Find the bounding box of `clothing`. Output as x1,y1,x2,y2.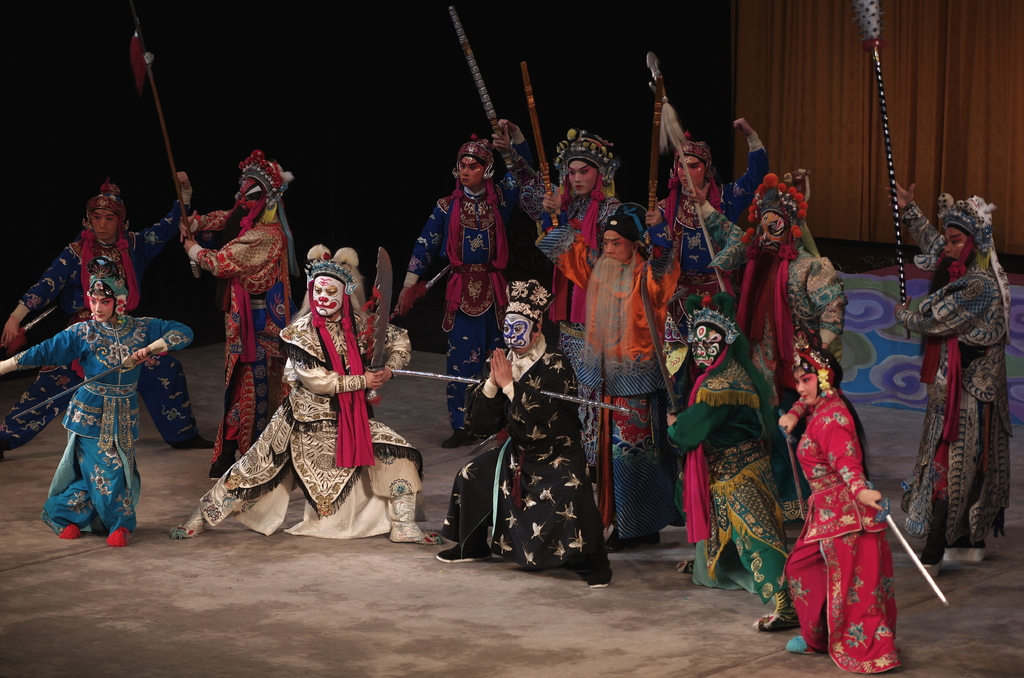
12,312,193,538.
